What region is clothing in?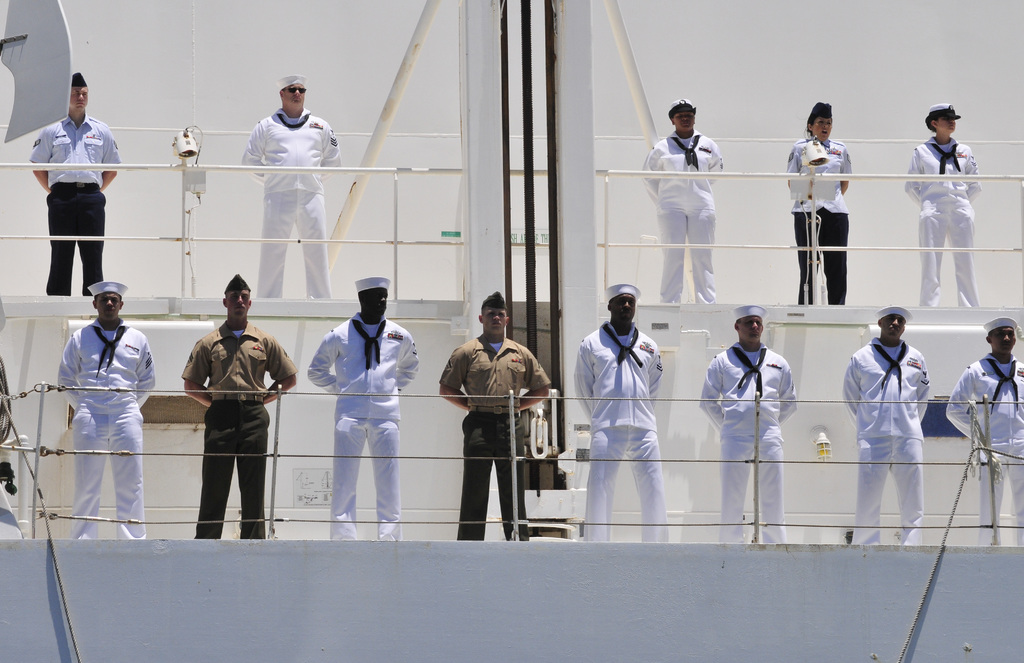
bbox(696, 343, 797, 546).
